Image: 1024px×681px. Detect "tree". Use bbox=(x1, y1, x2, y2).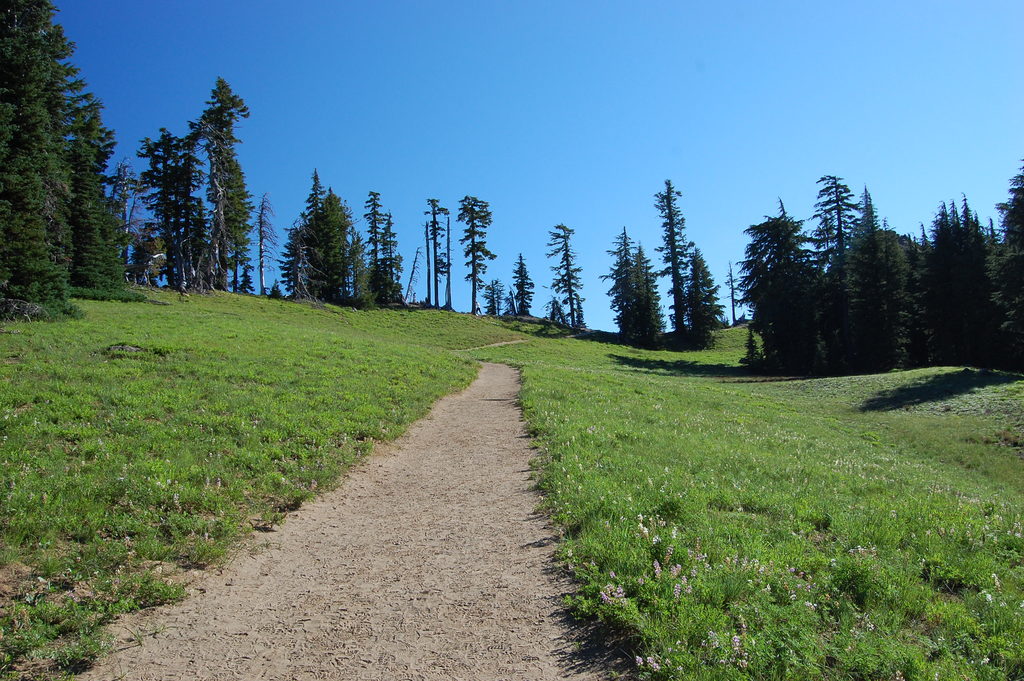
bbox=(541, 216, 592, 346).
